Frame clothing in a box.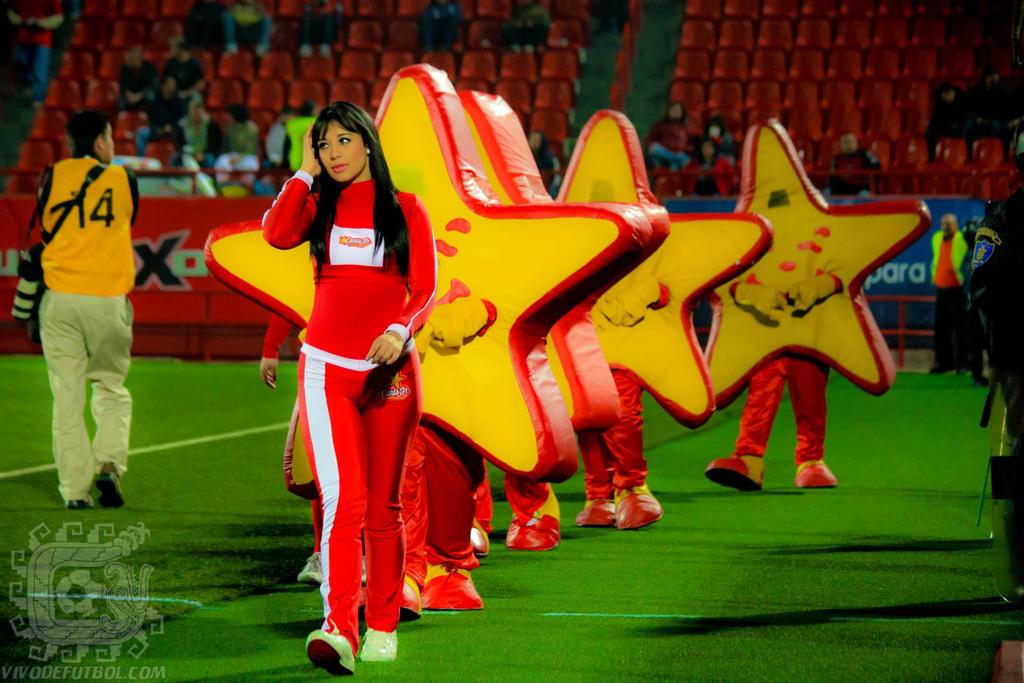
<bbox>309, 491, 329, 553</bbox>.
